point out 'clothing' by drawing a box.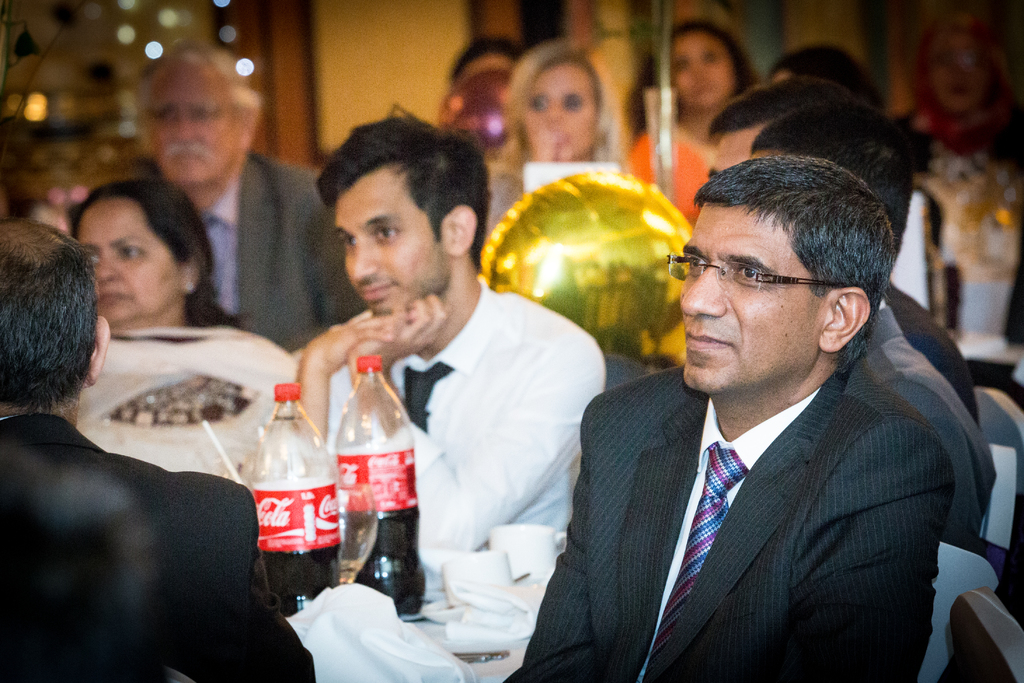
{"left": 326, "top": 272, "right": 614, "bottom": 555}.
